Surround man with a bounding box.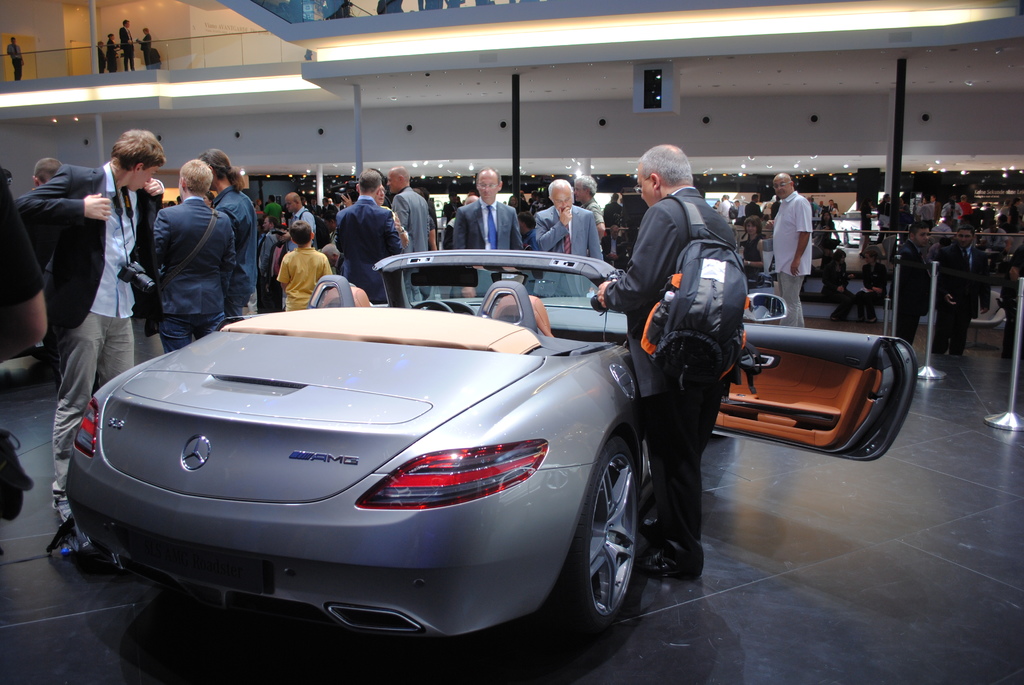
detection(264, 213, 282, 274).
